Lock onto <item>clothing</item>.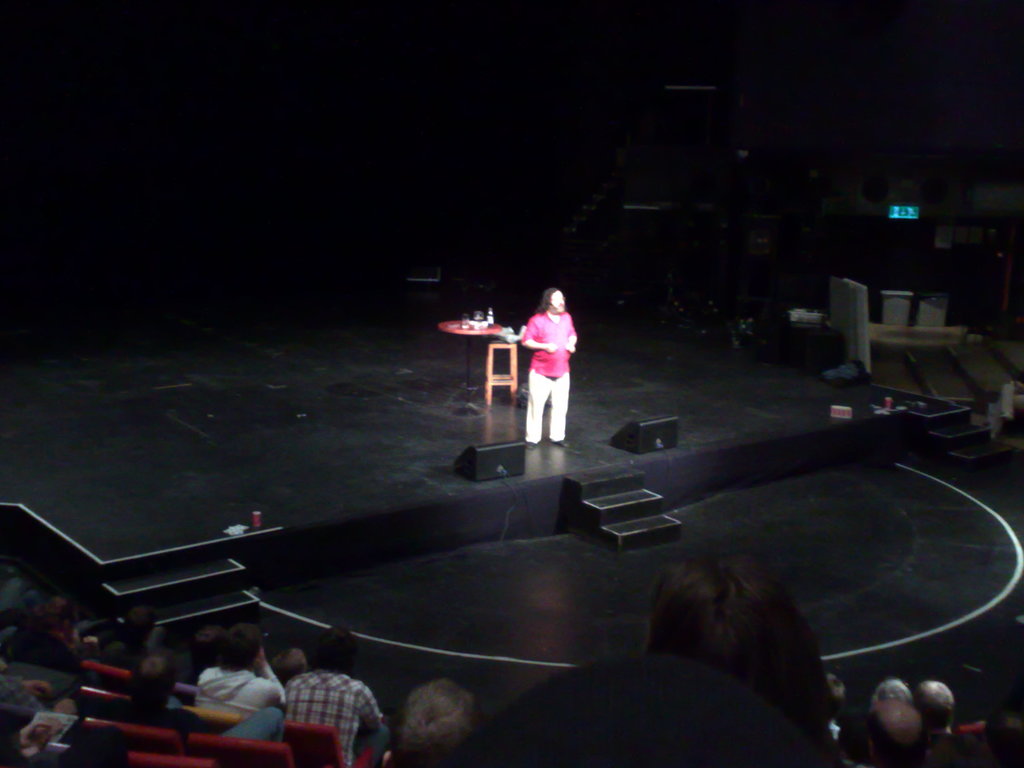
Locked: x1=521, y1=314, x2=577, y2=445.
